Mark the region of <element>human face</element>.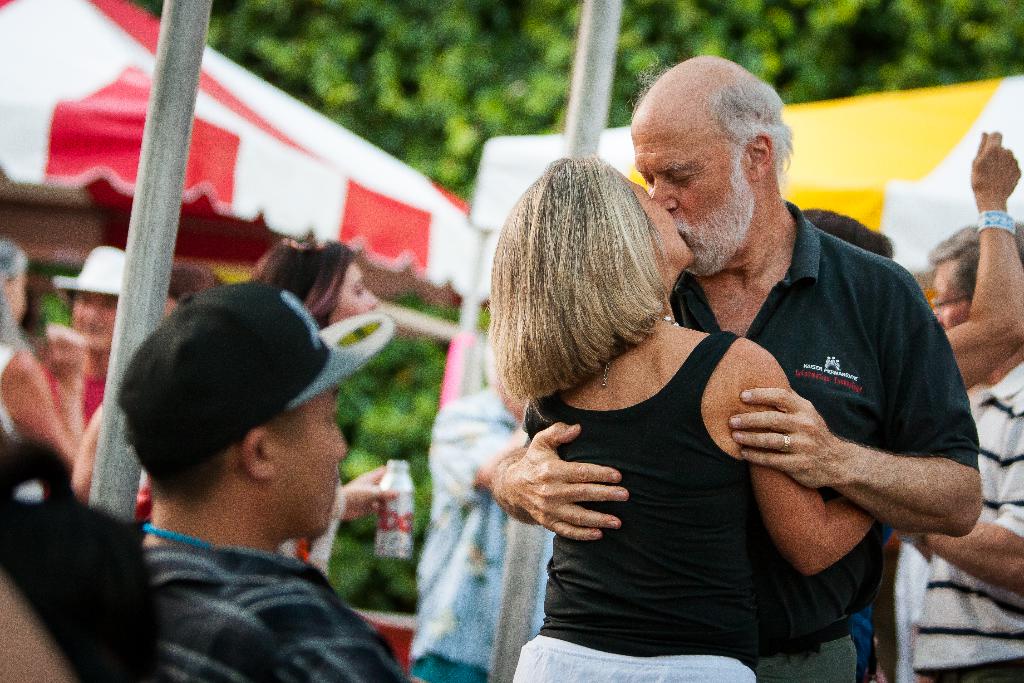
Region: [x1=323, y1=265, x2=380, y2=324].
